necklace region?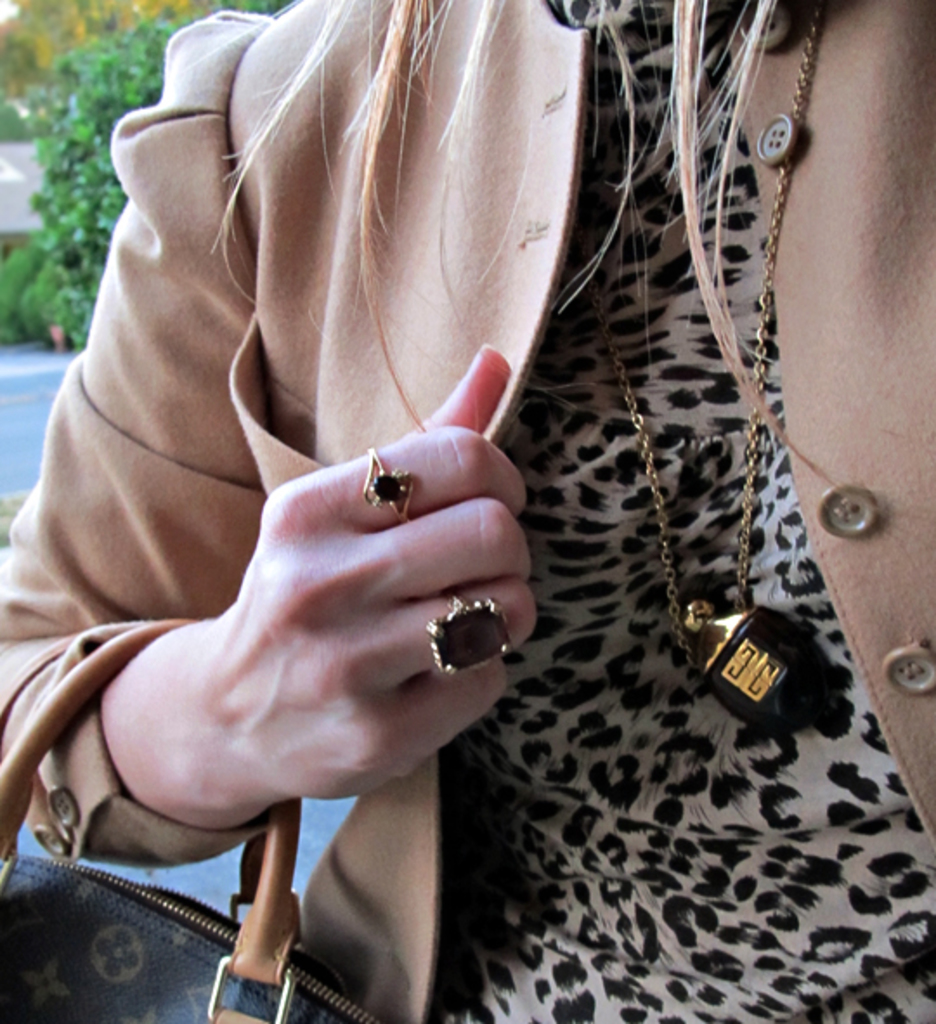
box=[598, 2, 837, 735]
